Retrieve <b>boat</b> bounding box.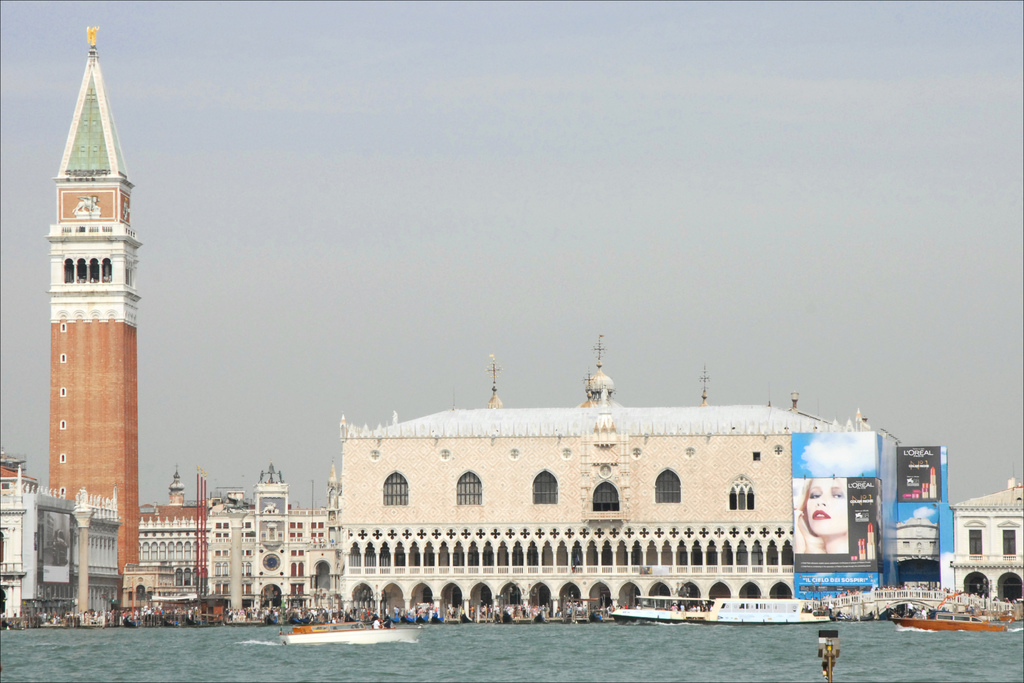
Bounding box: Rect(612, 593, 834, 628).
